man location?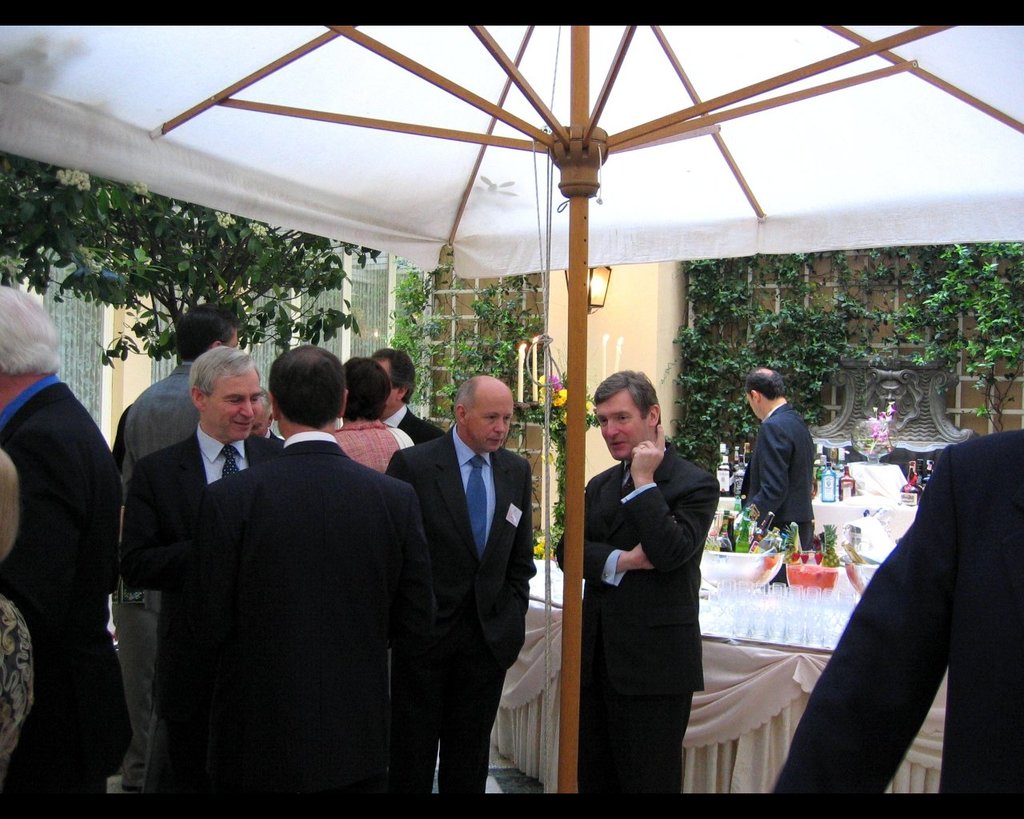
locate(366, 350, 452, 445)
